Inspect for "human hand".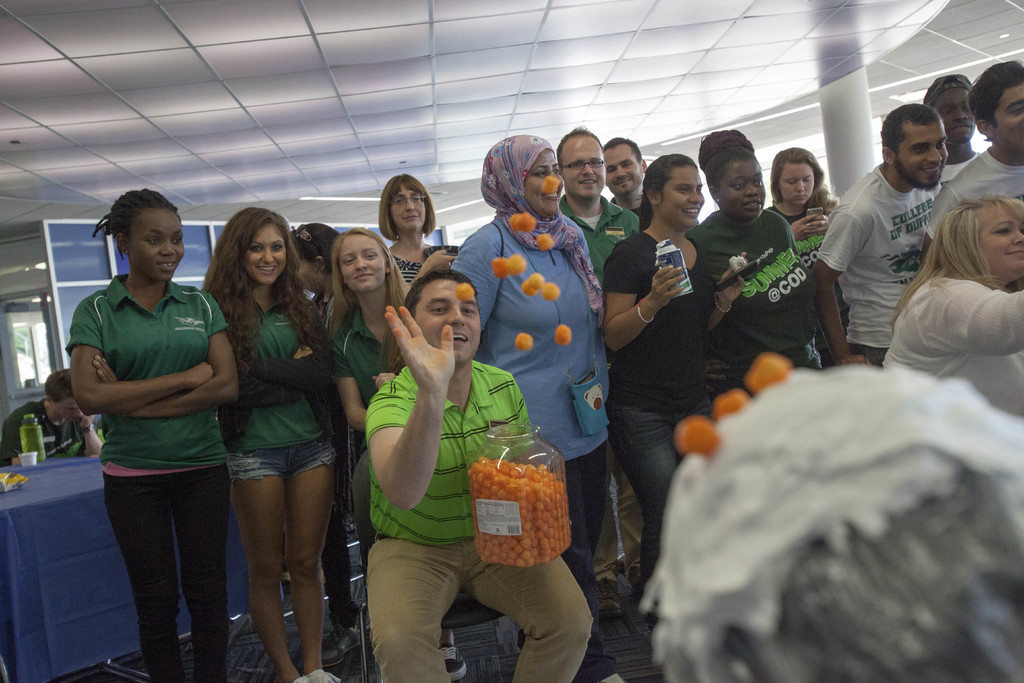
Inspection: l=80, t=413, r=97, b=425.
